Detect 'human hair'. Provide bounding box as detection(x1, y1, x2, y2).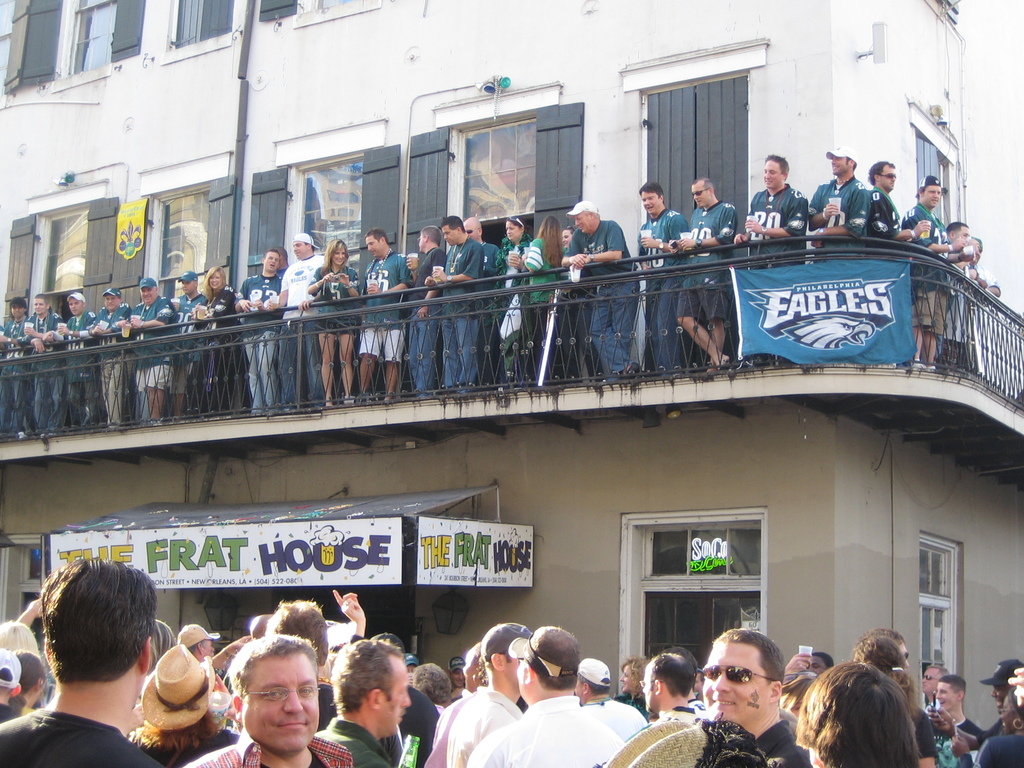
detection(42, 557, 157, 688).
